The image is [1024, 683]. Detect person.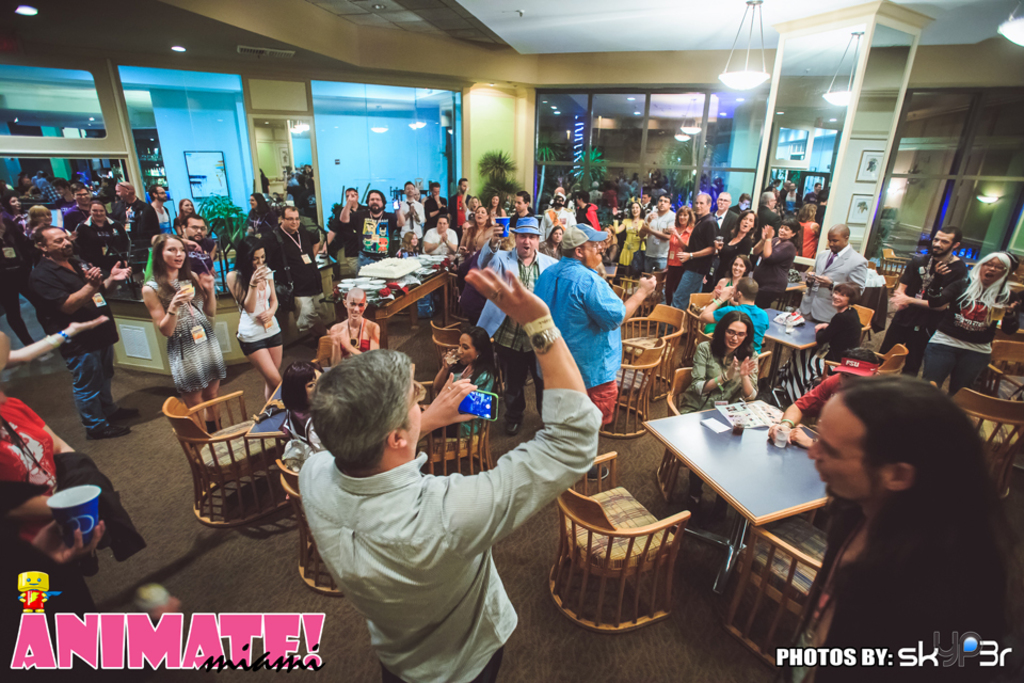
Detection: region(396, 232, 418, 255).
